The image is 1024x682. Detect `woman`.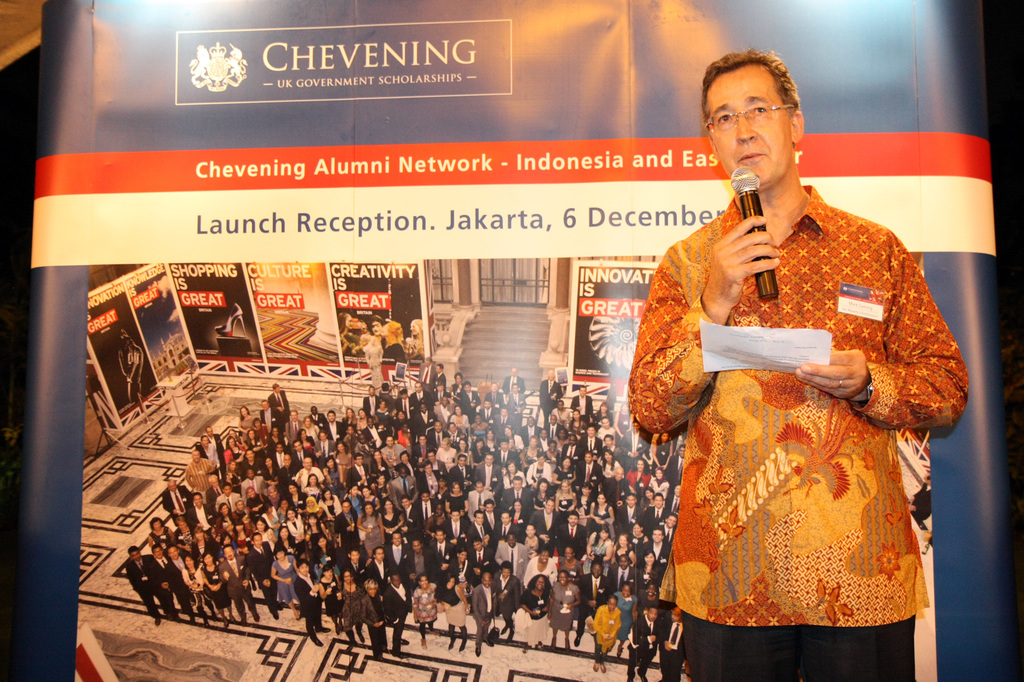
Detection: Rect(525, 451, 551, 484).
